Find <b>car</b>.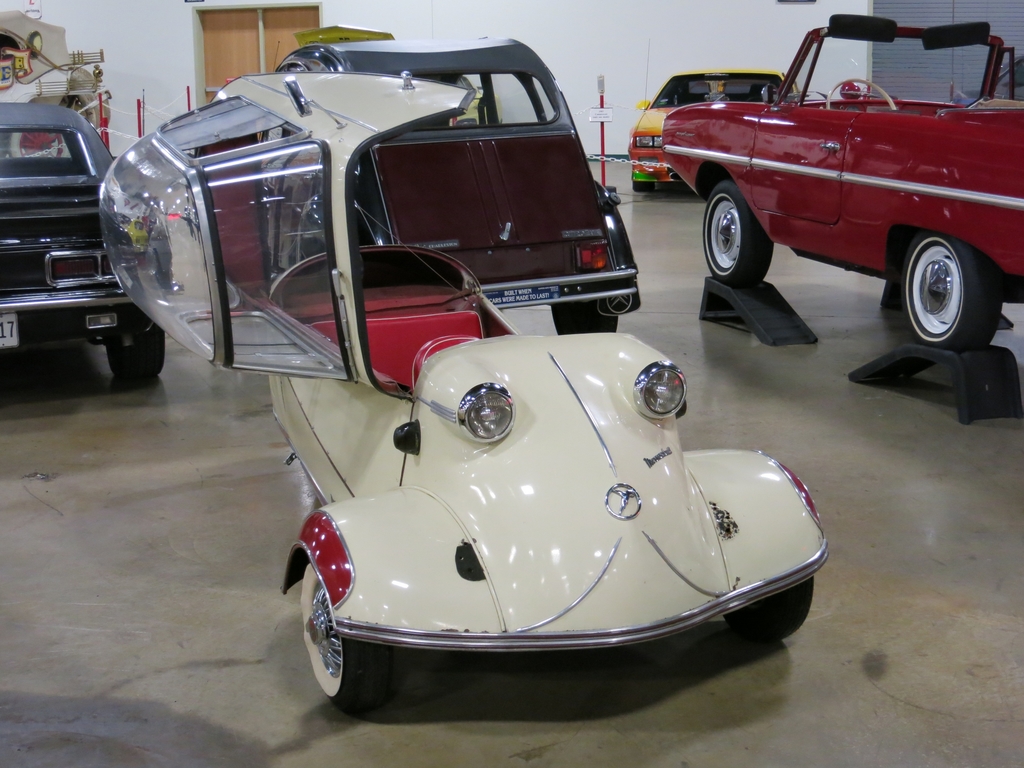
(left=657, top=12, right=1023, bottom=352).
